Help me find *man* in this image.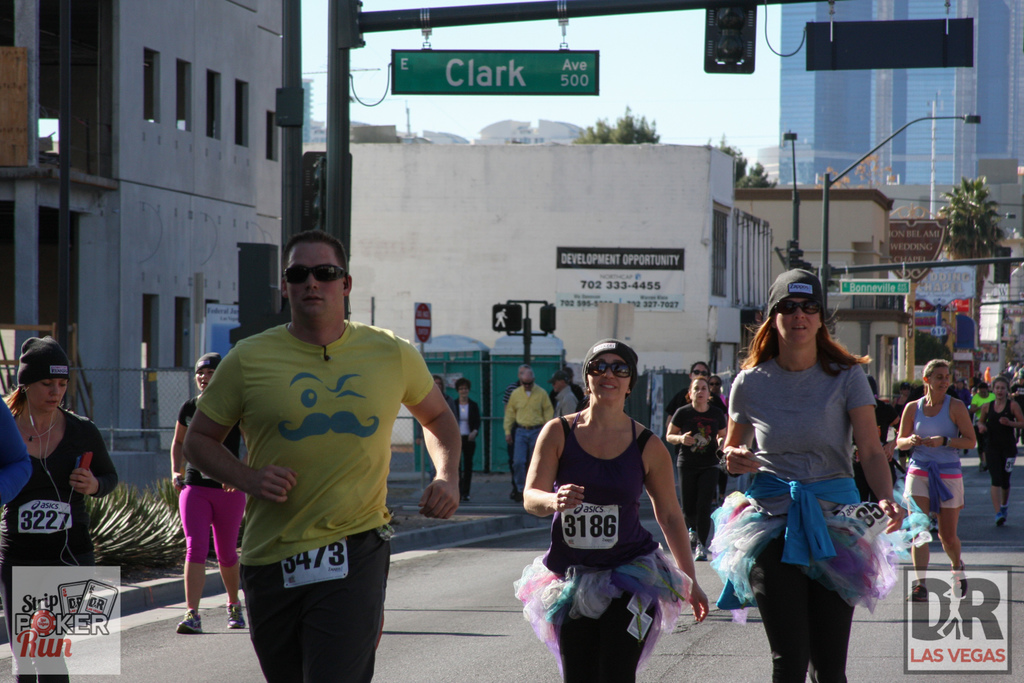
Found it: crop(503, 362, 527, 500).
